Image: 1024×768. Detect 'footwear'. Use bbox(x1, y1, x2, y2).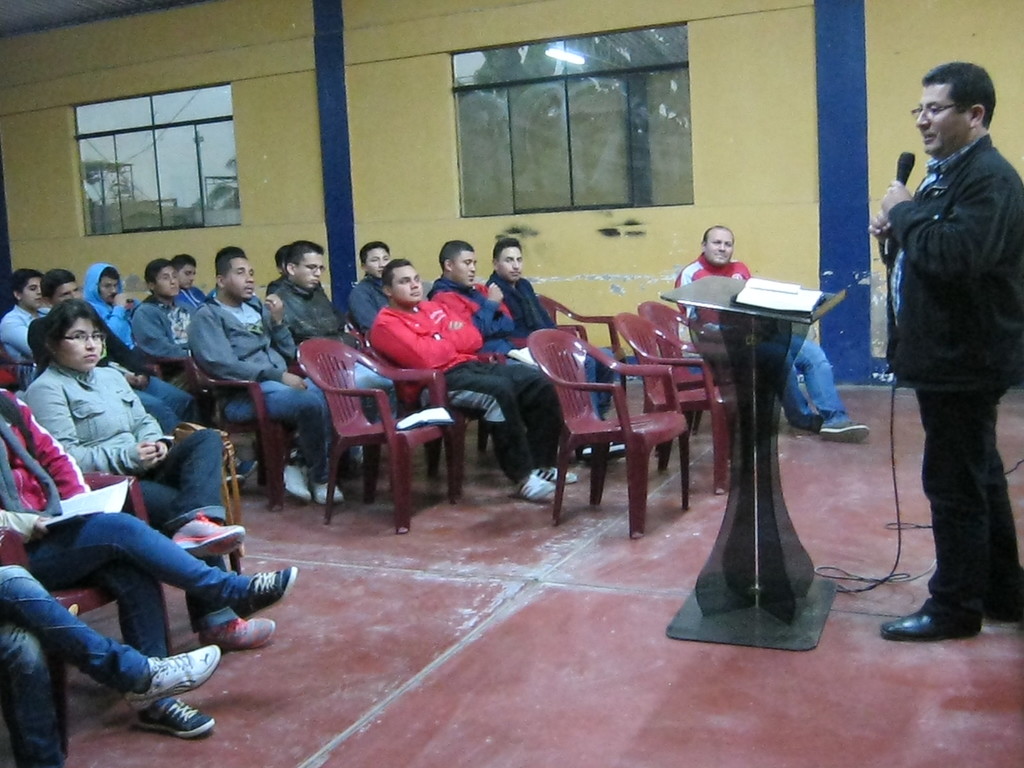
bbox(877, 600, 984, 640).
